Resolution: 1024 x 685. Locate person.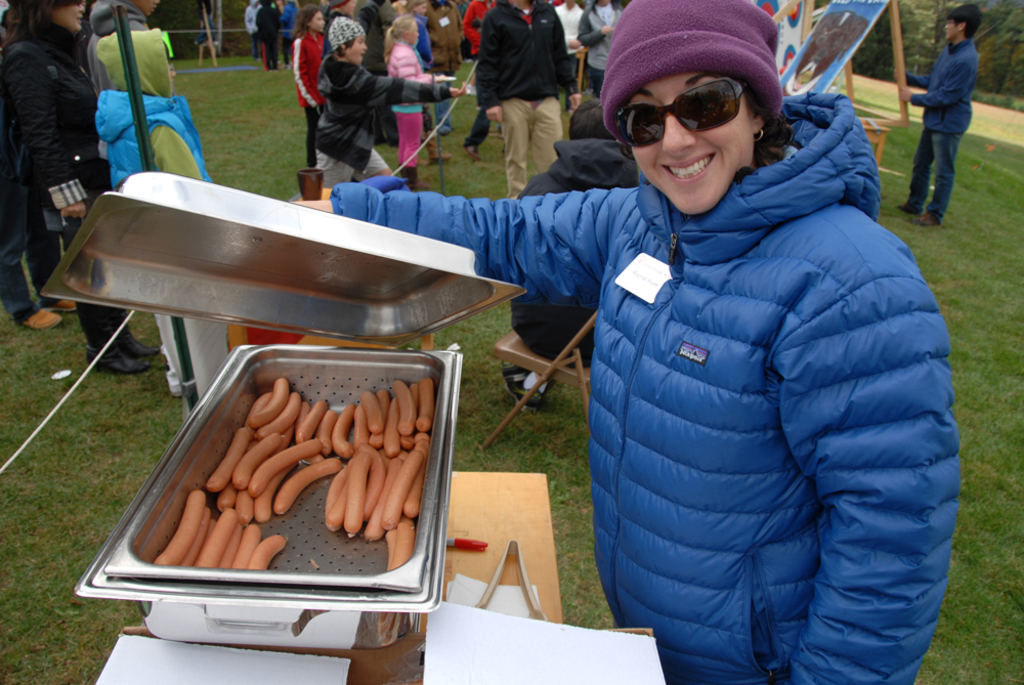
0,0,163,376.
